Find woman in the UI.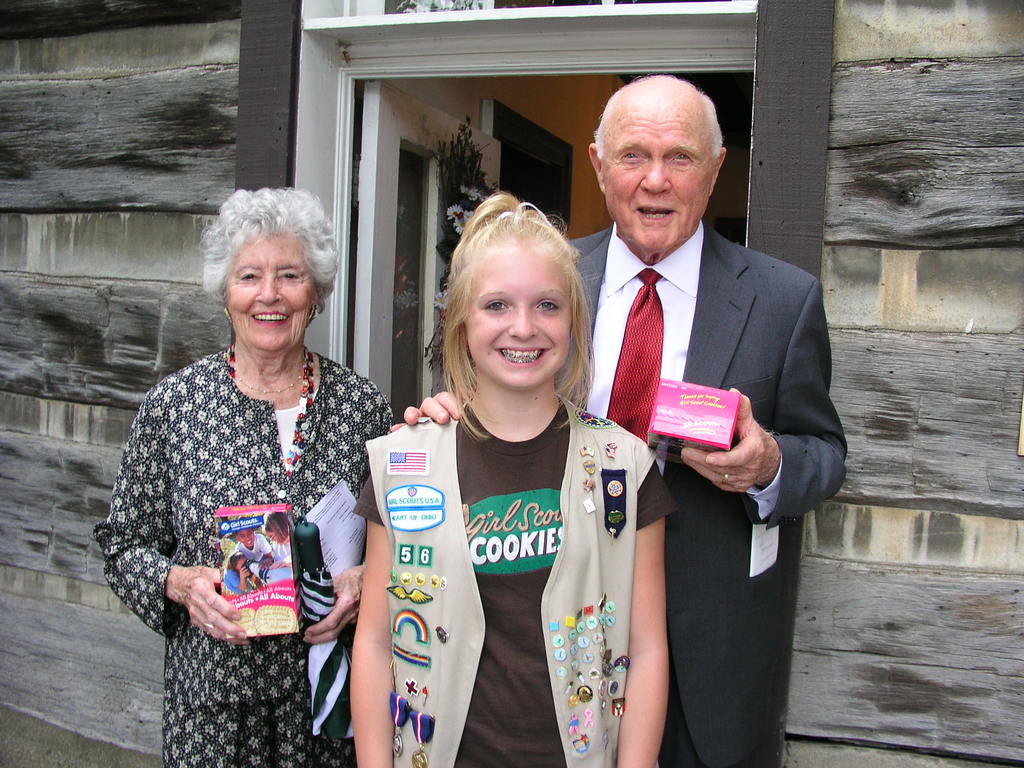
UI element at rect(128, 187, 378, 761).
